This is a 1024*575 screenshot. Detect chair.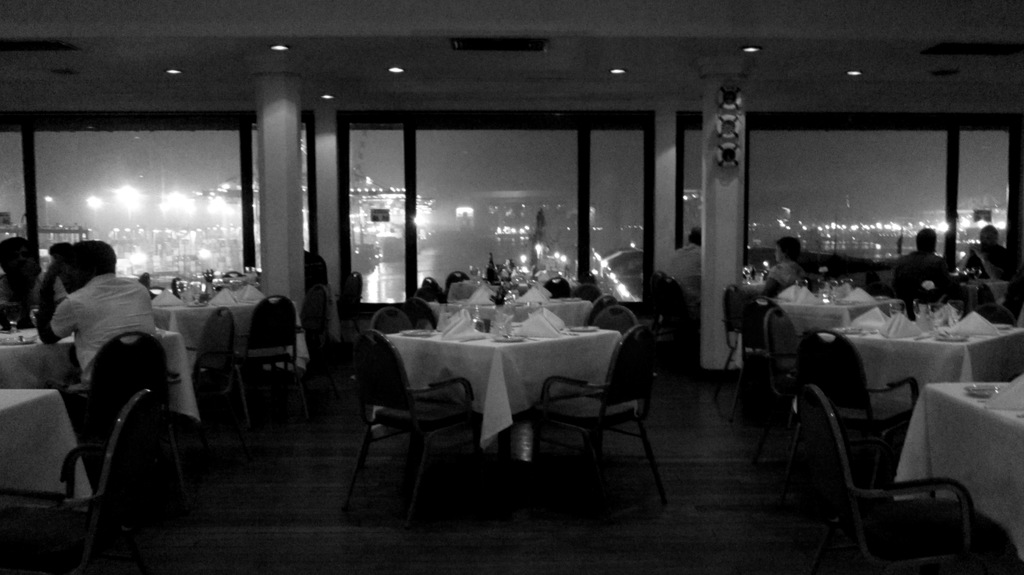
locate(52, 332, 180, 519).
